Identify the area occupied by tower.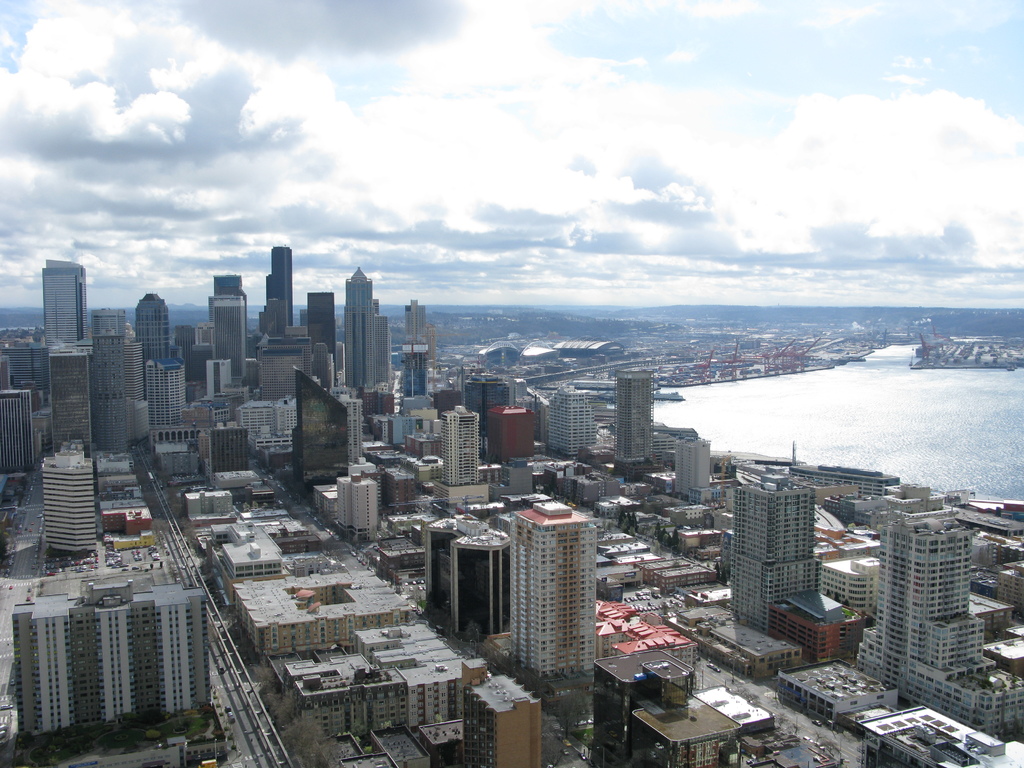
Area: BBox(613, 364, 653, 467).
